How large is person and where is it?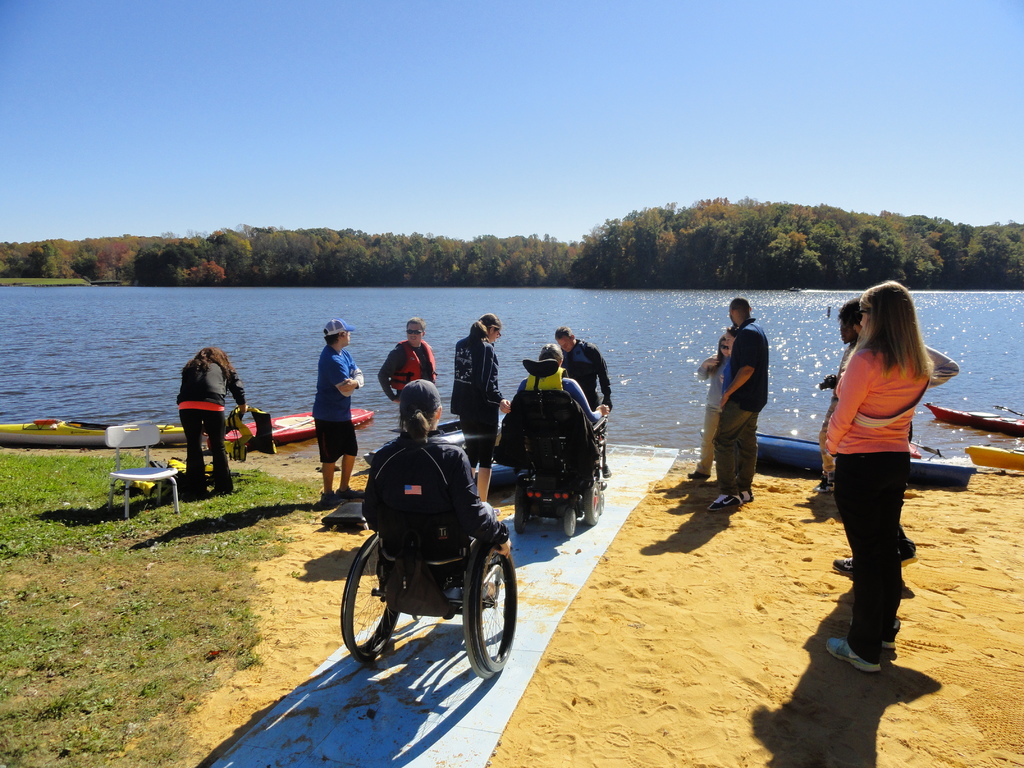
Bounding box: detection(174, 343, 248, 491).
